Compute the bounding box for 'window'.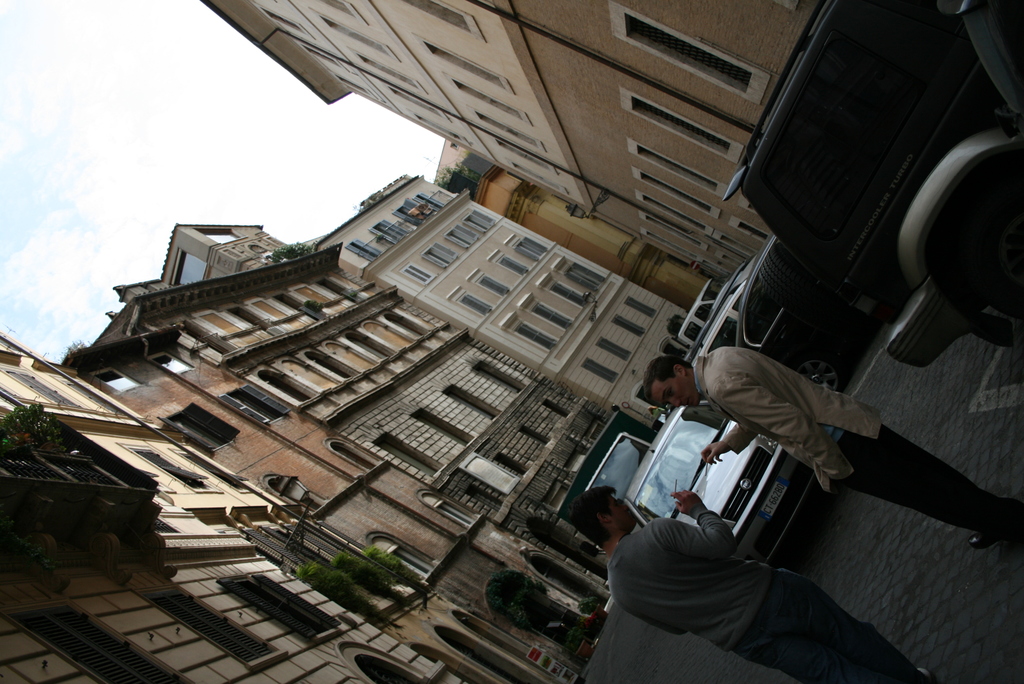
(left=445, top=72, right=534, bottom=126).
